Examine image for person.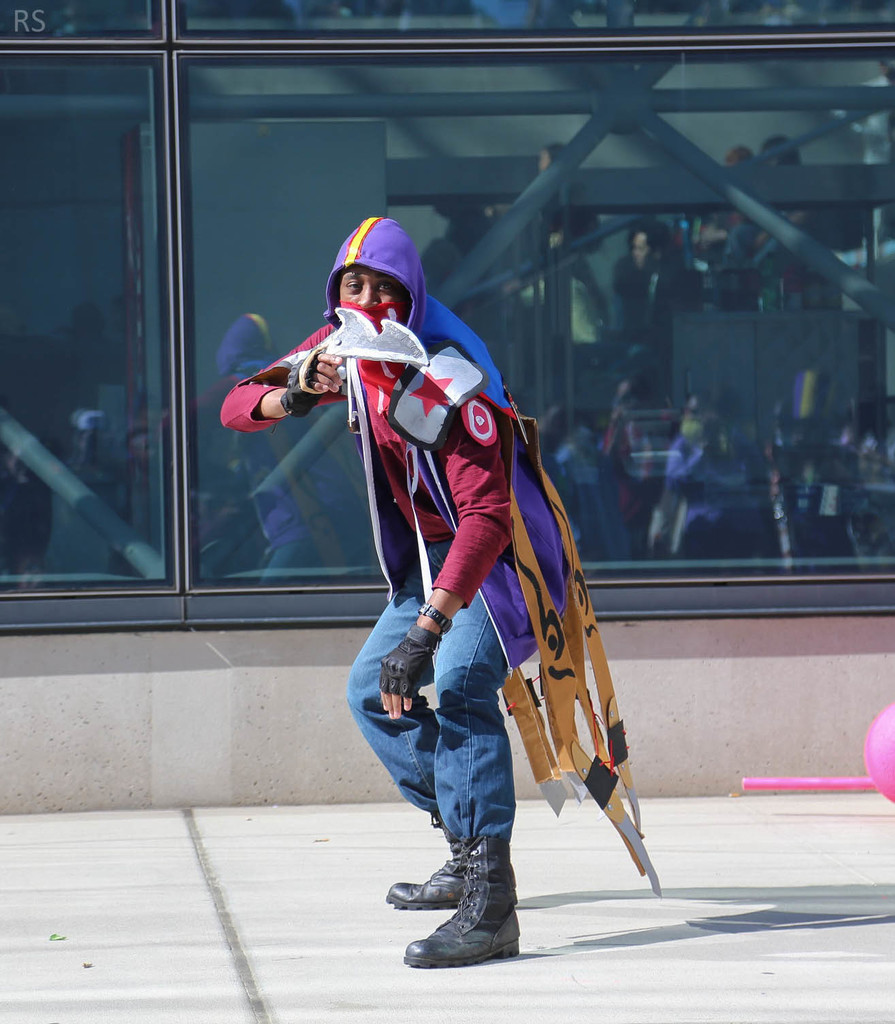
Examination result: l=290, t=180, r=585, b=956.
